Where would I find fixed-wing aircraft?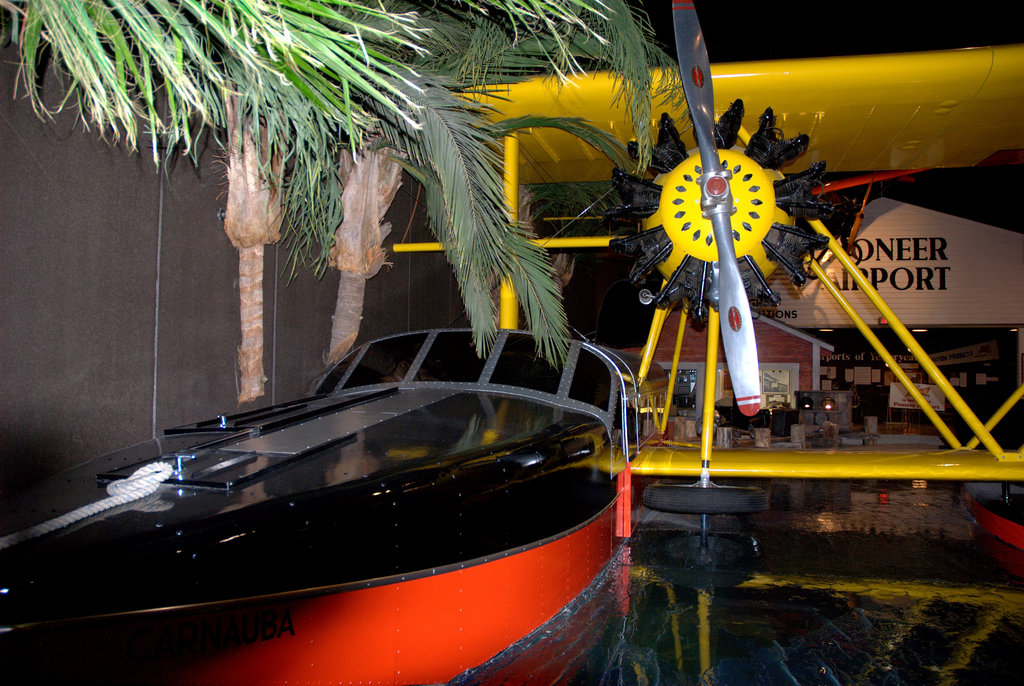
At 0,0,1023,685.
